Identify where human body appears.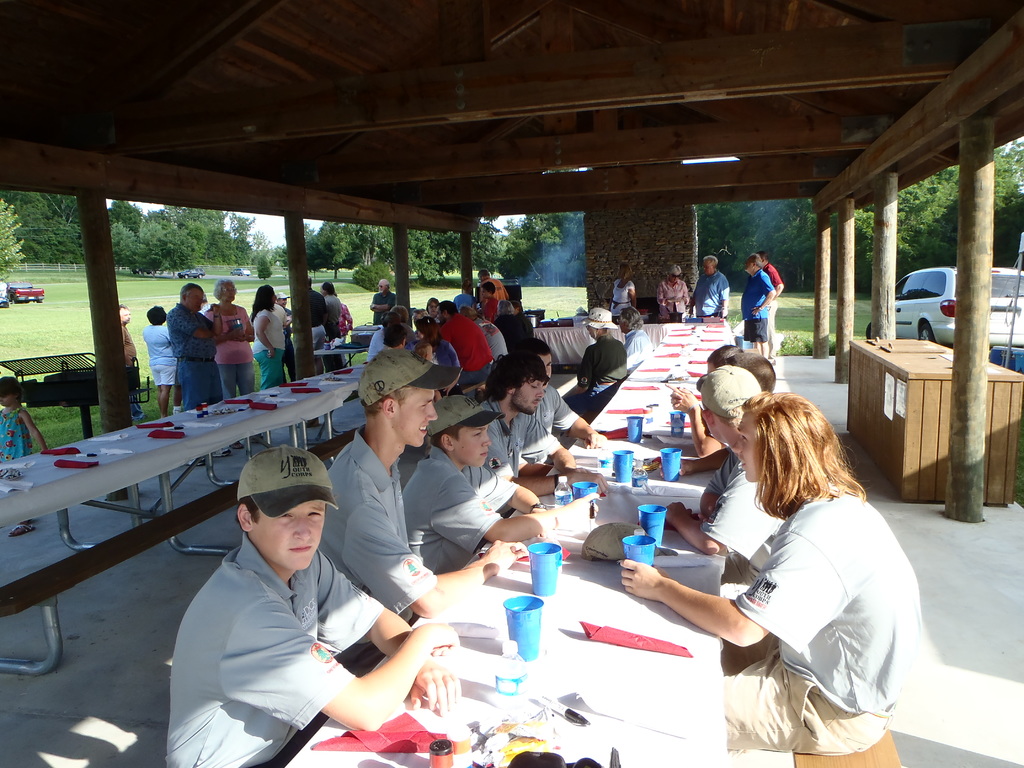
Appears at <bbox>318, 285, 356, 372</bbox>.
